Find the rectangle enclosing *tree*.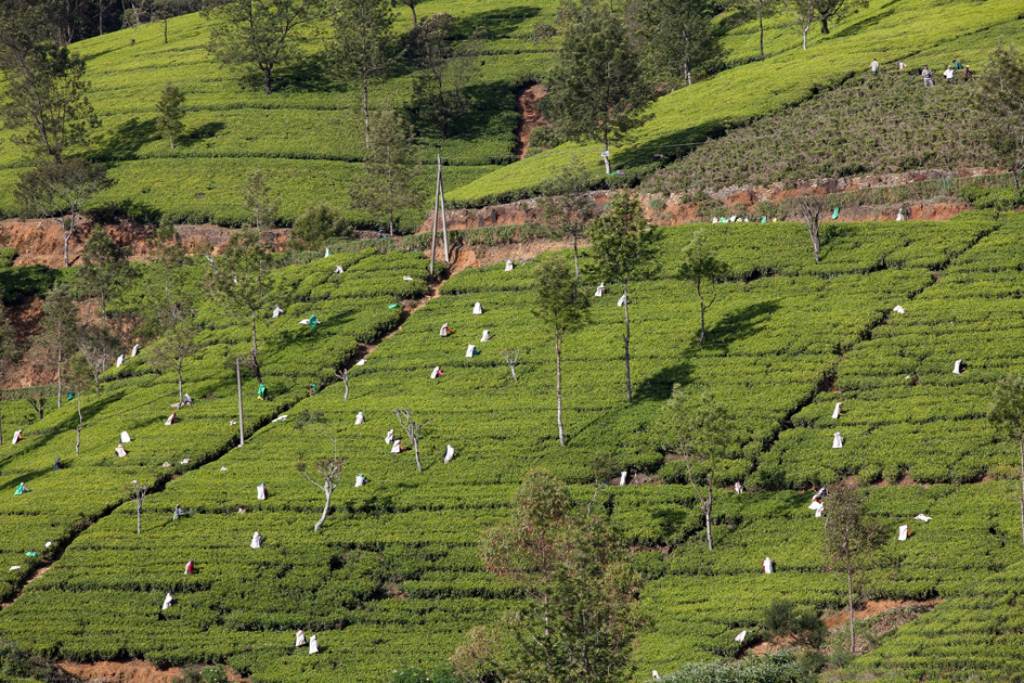
crop(149, 324, 207, 409).
